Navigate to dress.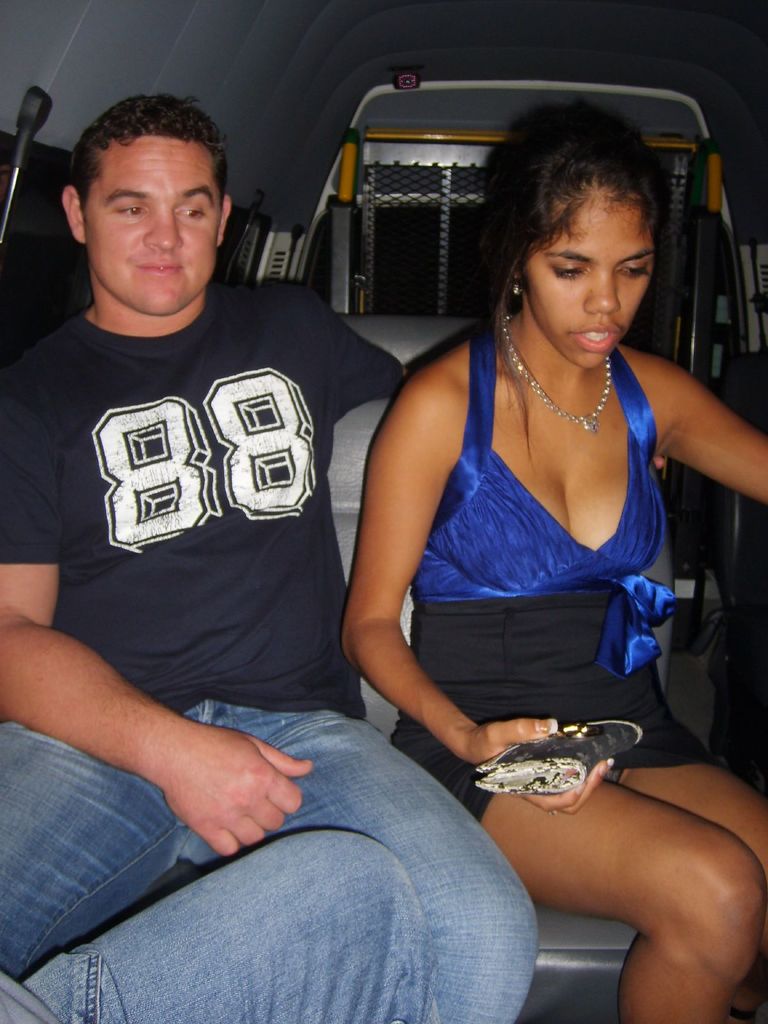
Navigation target: l=390, t=314, r=714, b=824.
